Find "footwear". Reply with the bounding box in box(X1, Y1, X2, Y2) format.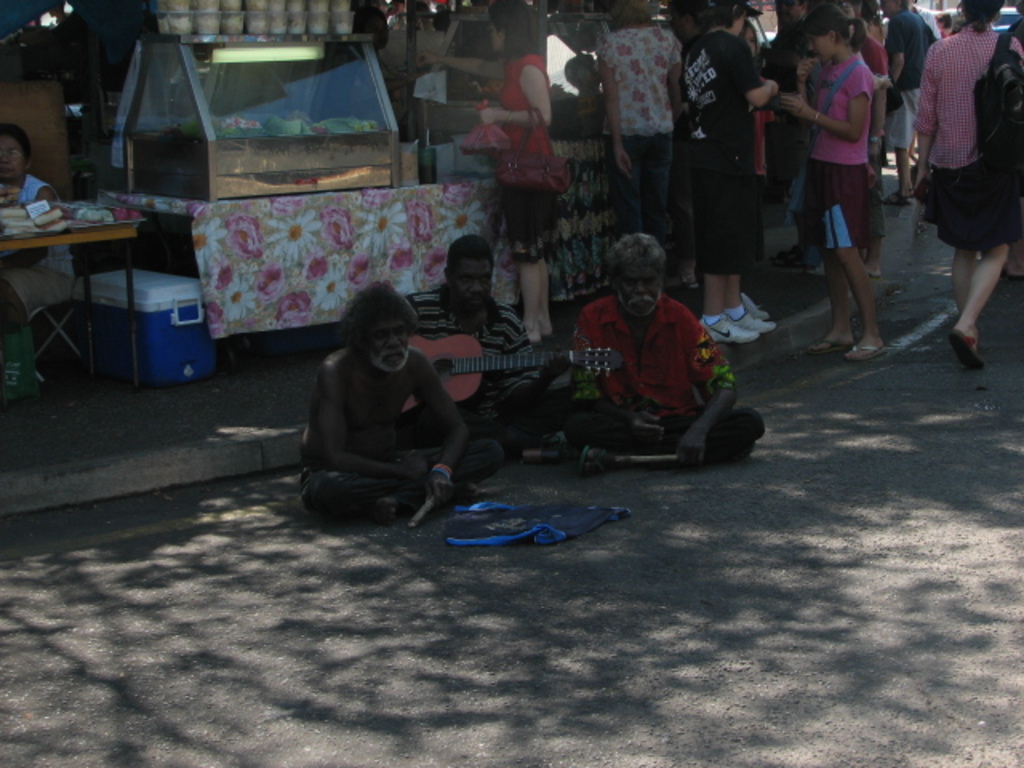
box(730, 306, 779, 331).
